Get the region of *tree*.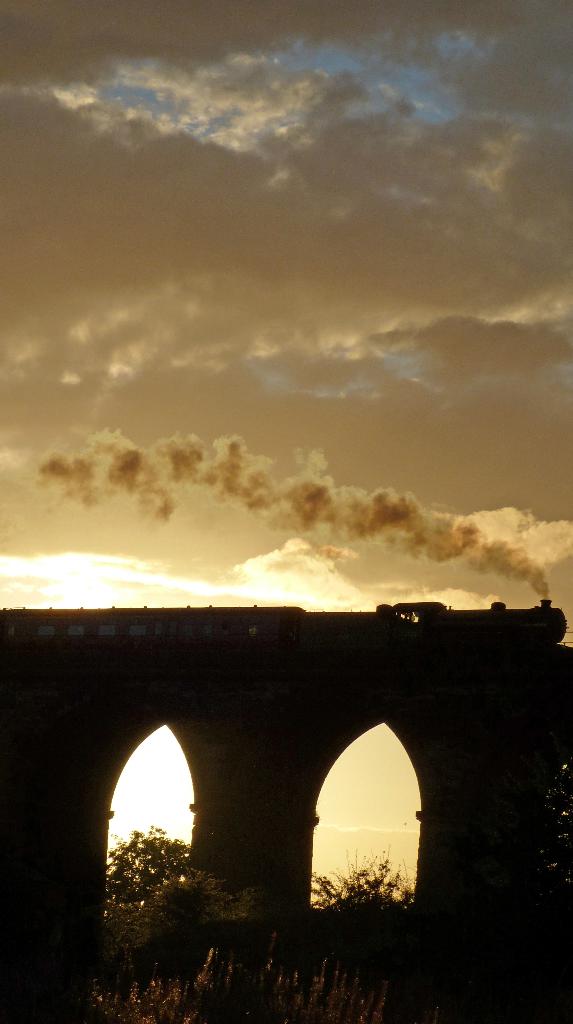
left=311, top=844, right=424, bottom=915.
